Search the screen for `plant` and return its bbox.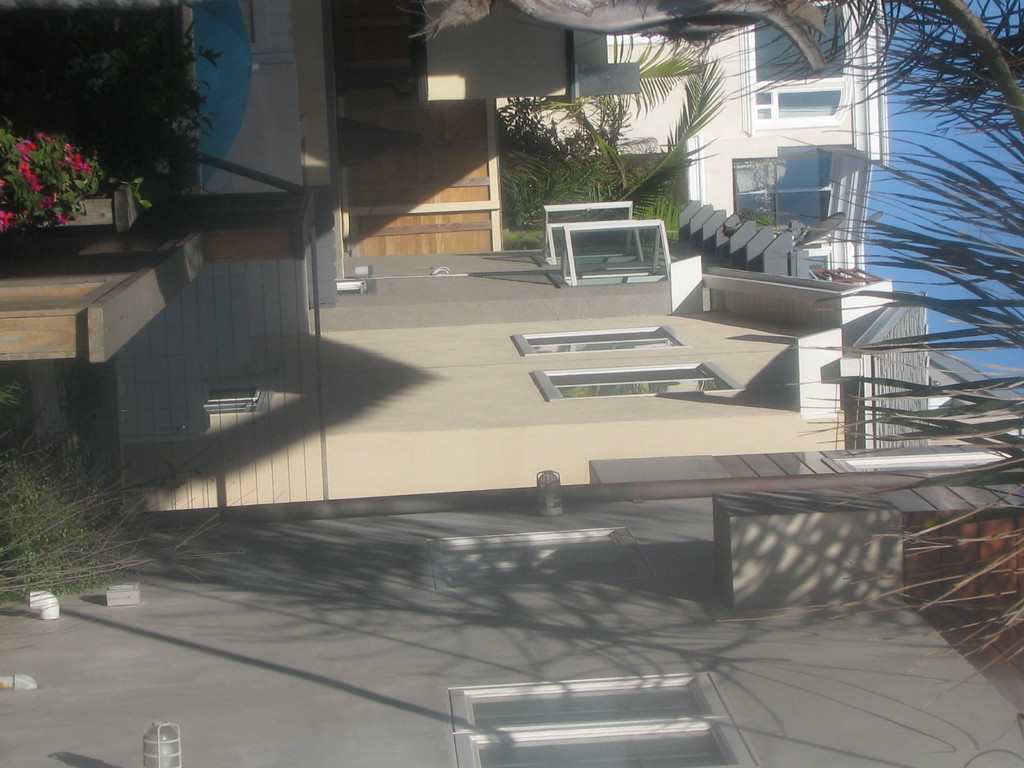
Found: (600,29,737,74).
